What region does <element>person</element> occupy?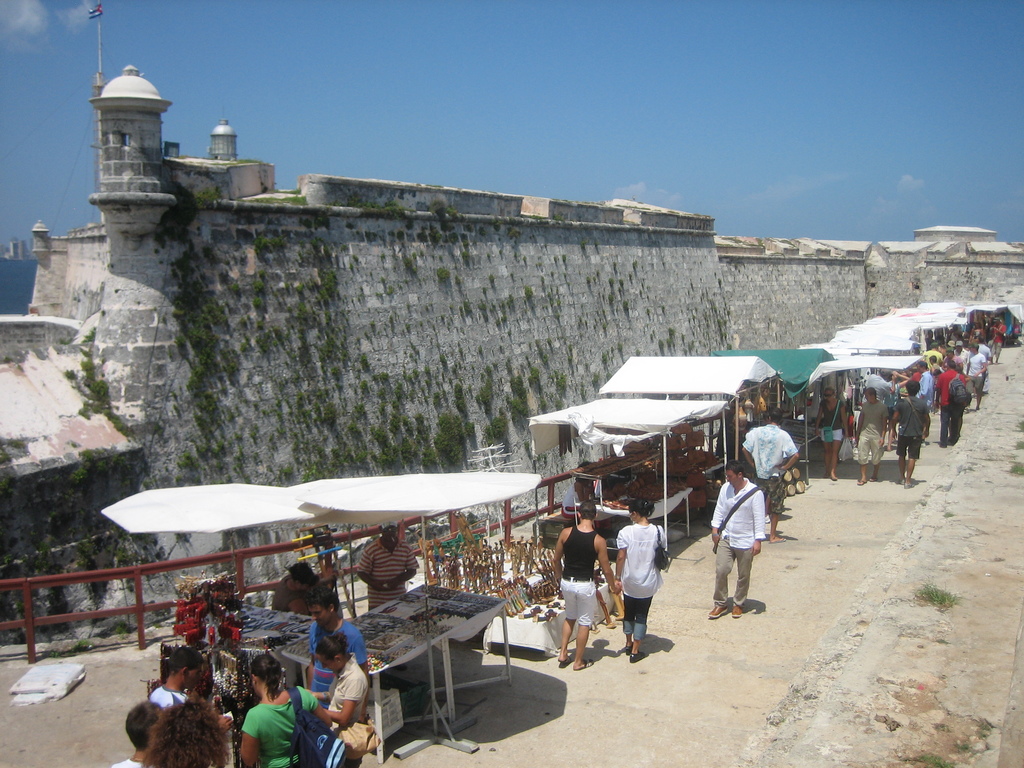
box(614, 497, 670, 664).
